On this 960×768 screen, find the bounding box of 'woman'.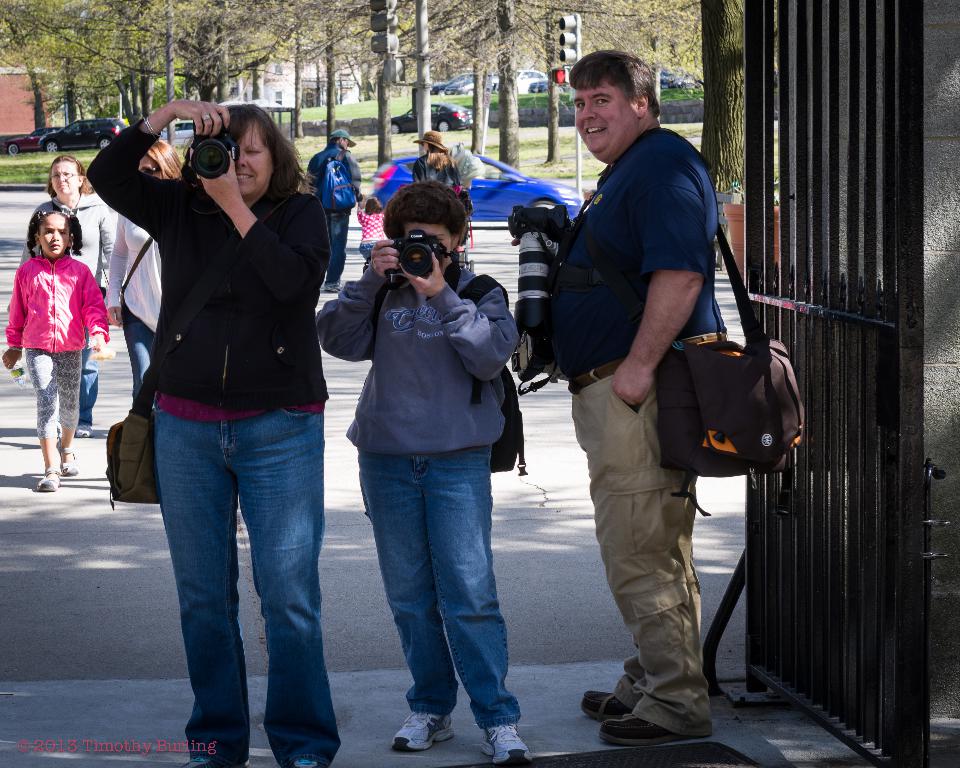
Bounding box: <bbox>406, 130, 461, 192</bbox>.
